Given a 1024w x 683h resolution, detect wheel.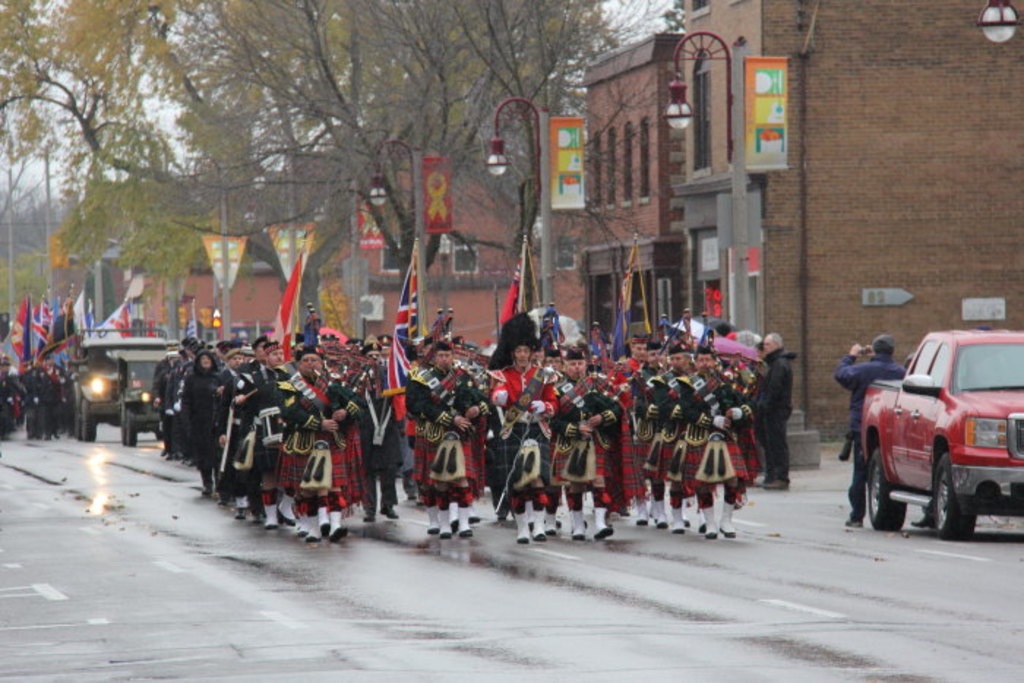
88 420 101 440.
